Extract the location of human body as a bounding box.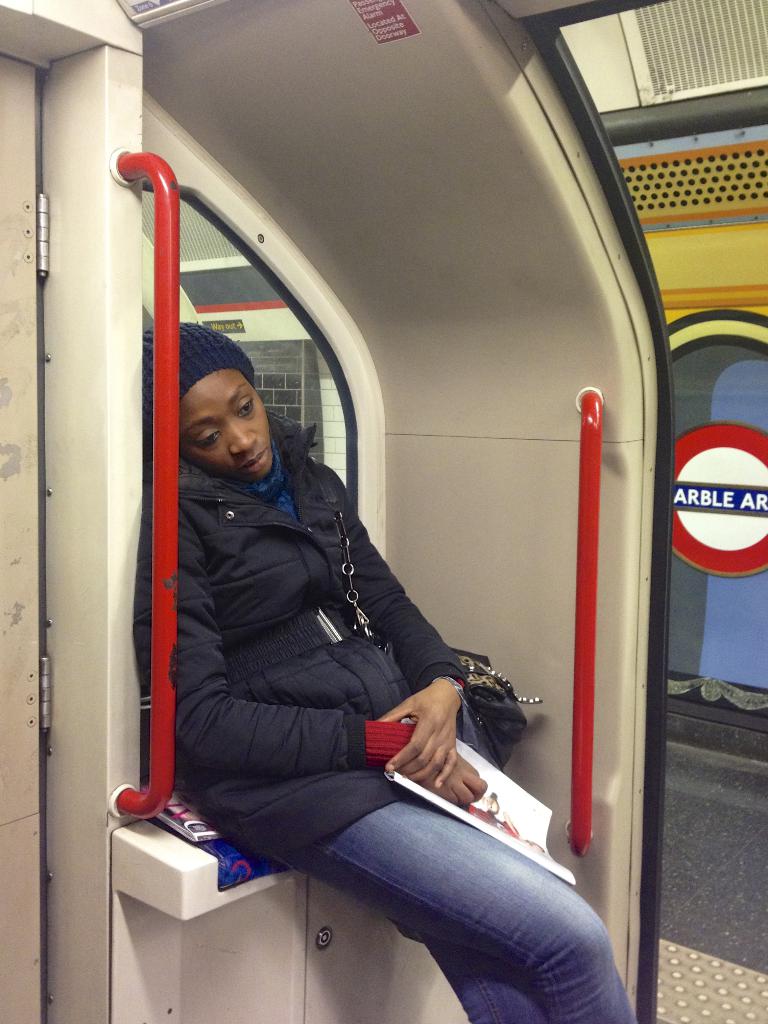
box=[164, 358, 558, 968].
